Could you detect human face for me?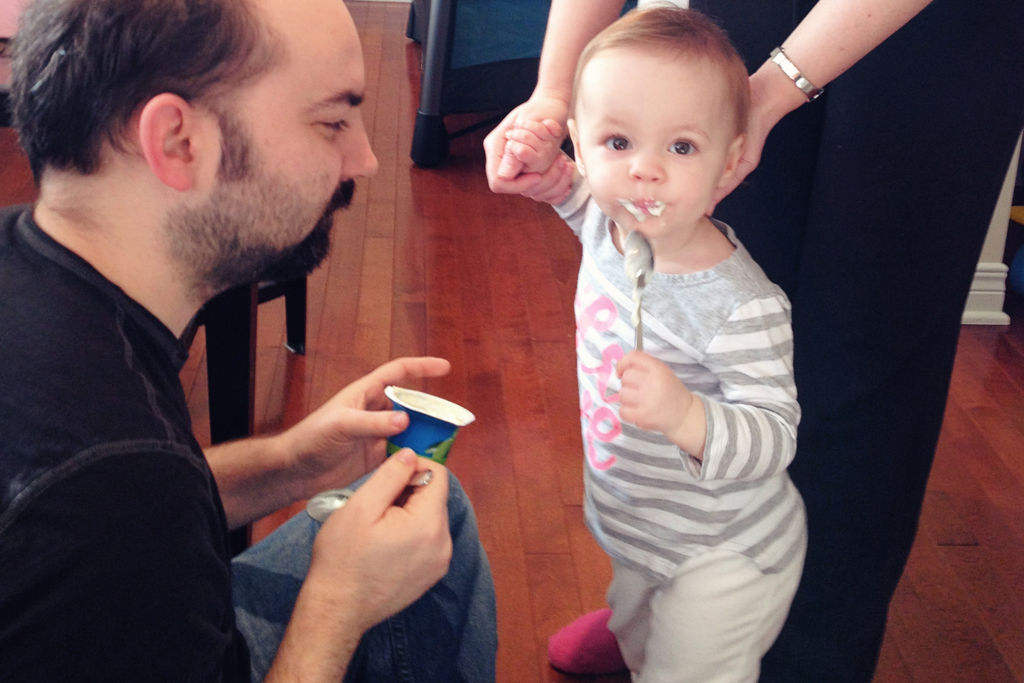
Detection result: l=585, t=45, r=725, b=231.
